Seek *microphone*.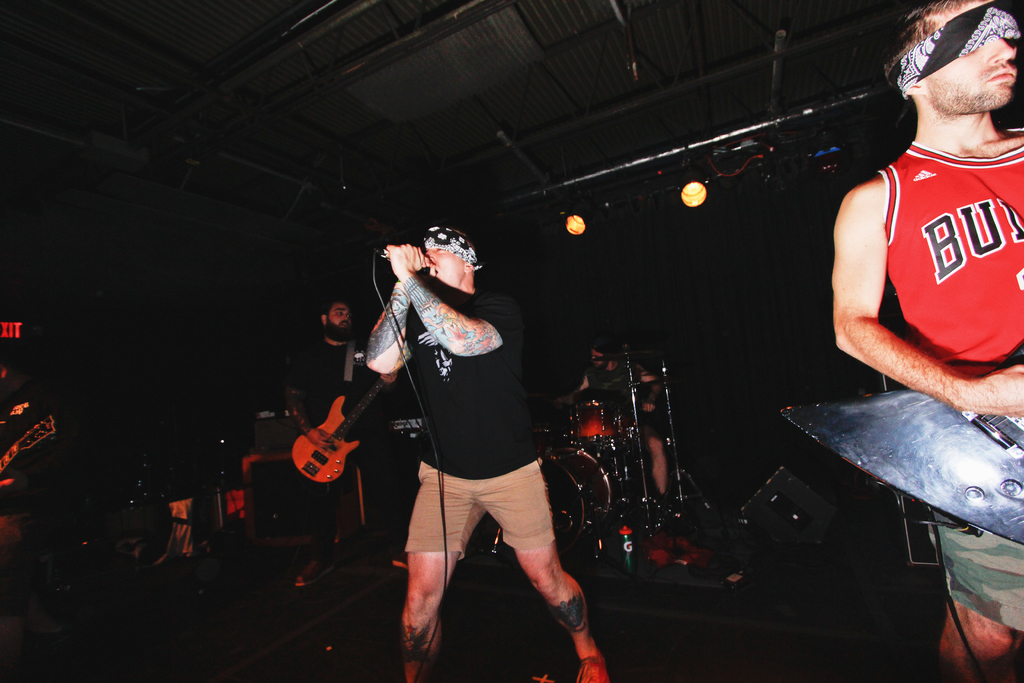
box=[374, 249, 429, 276].
